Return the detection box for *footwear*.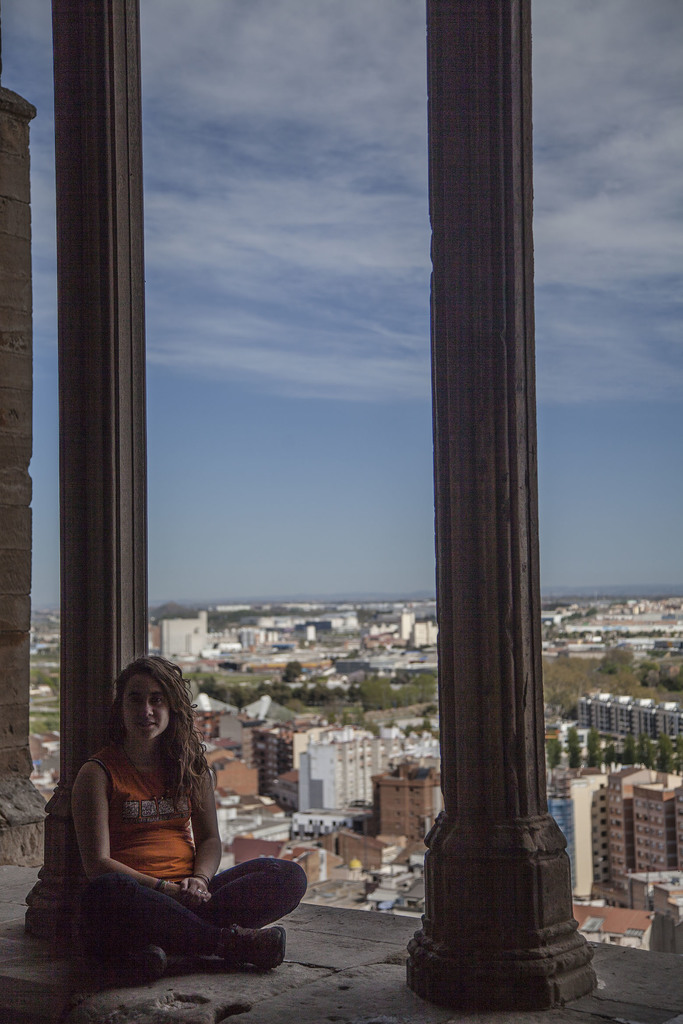
[211, 922, 292, 981].
